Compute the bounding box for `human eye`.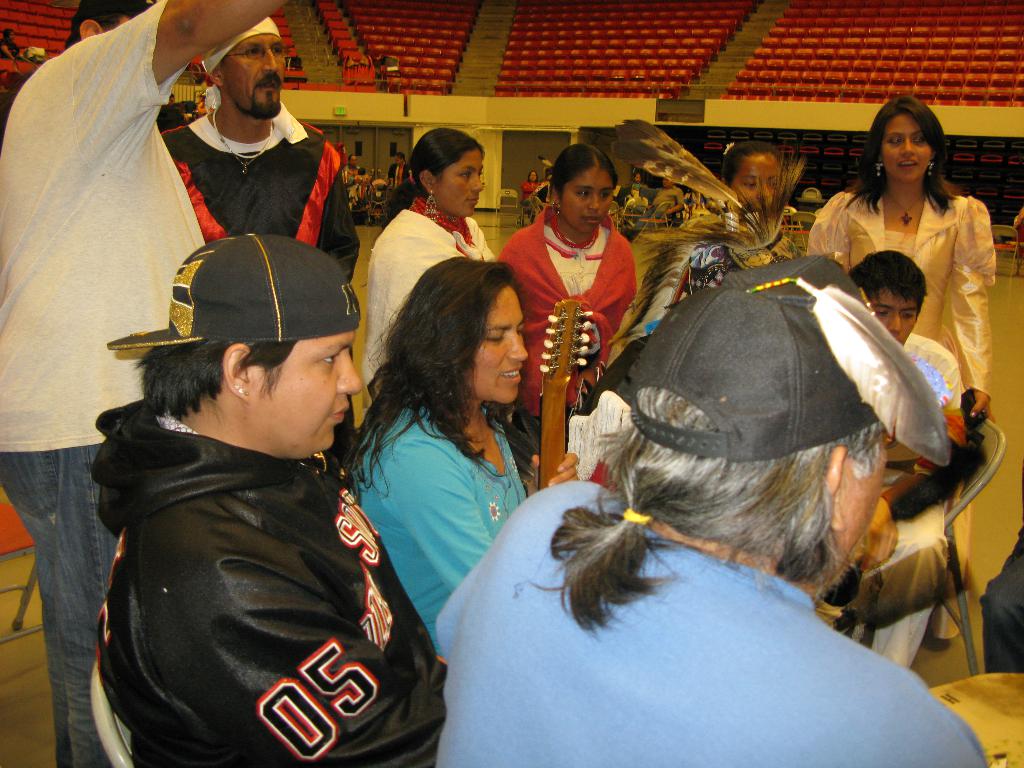
{"x1": 269, "y1": 44, "x2": 284, "y2": 57}.
